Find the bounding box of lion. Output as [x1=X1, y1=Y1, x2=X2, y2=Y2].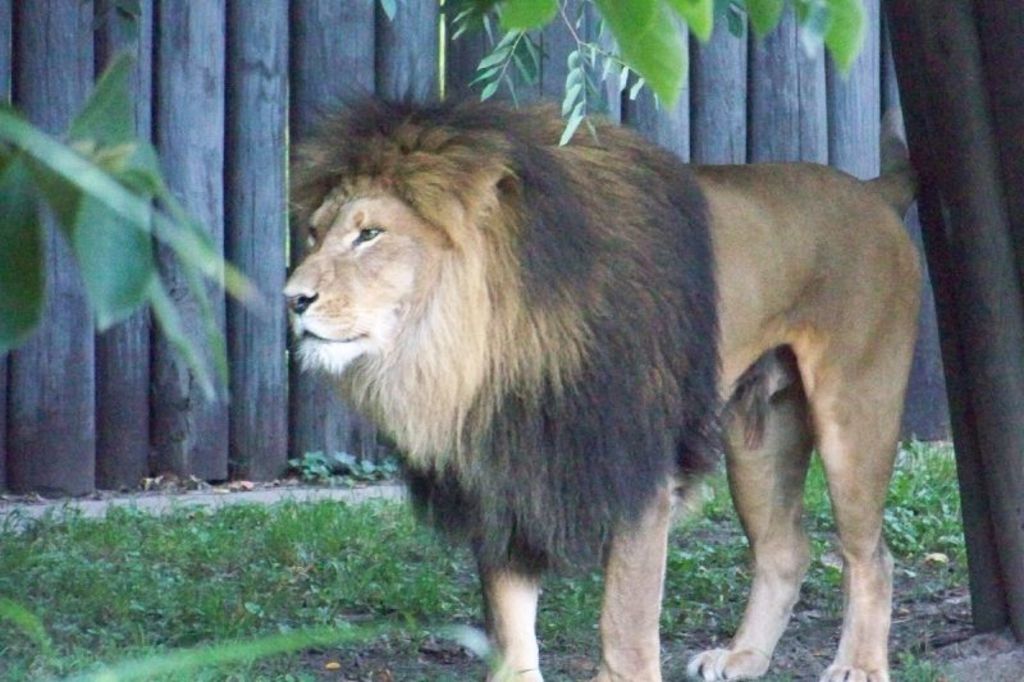
[x1=280, y1=104, x2=923, y2=681].
